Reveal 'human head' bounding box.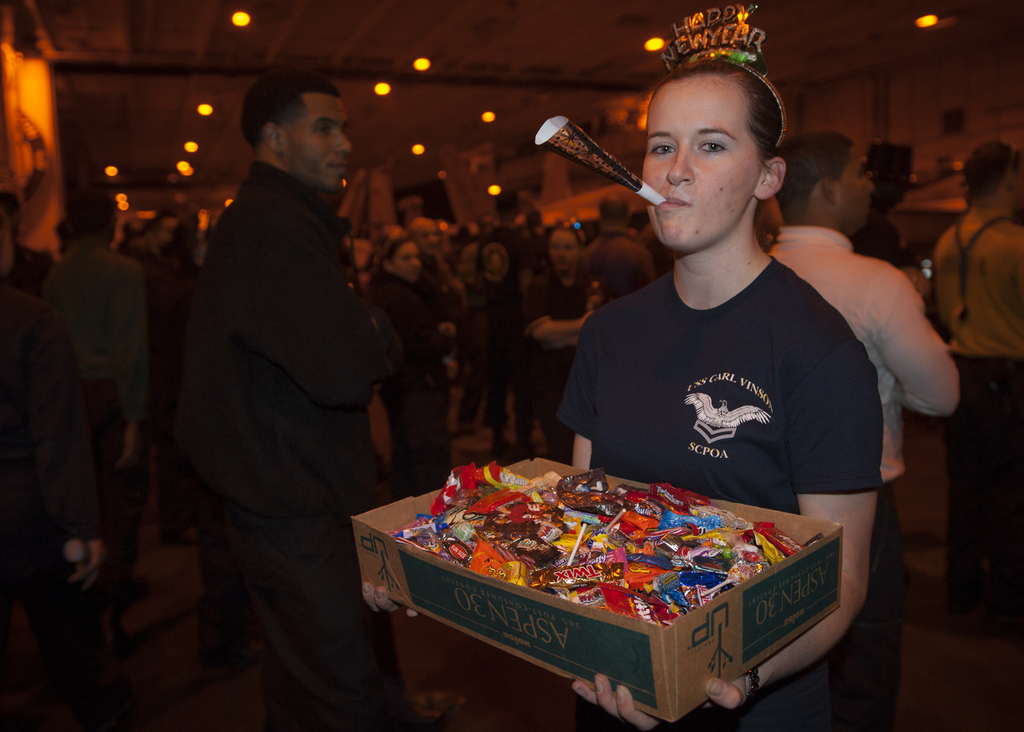
Revealed: (x1=378, y1=222, x2=404, y2=255).
